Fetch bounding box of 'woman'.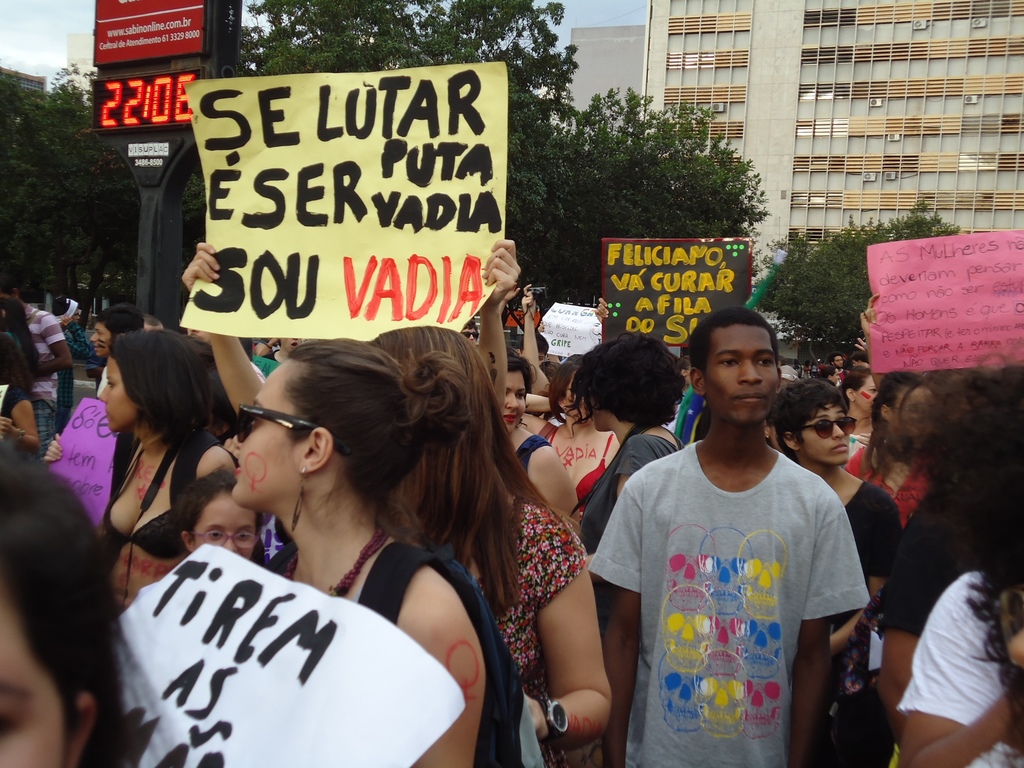
Bbox: bbox(496, 351, 586, 536).
